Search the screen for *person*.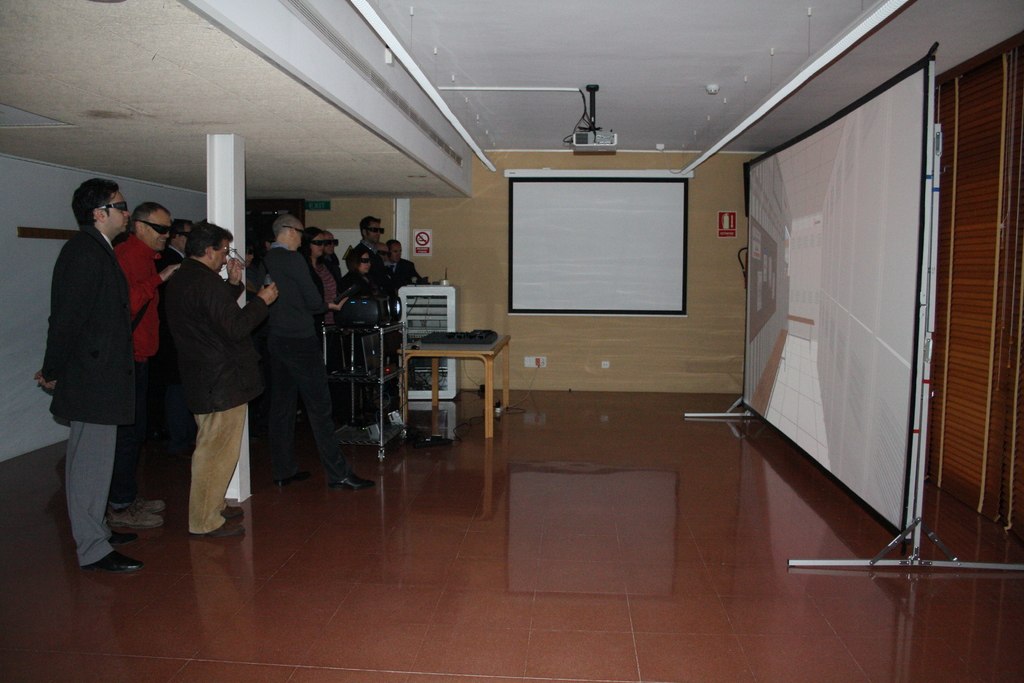
Found at [267,222,331,492].
